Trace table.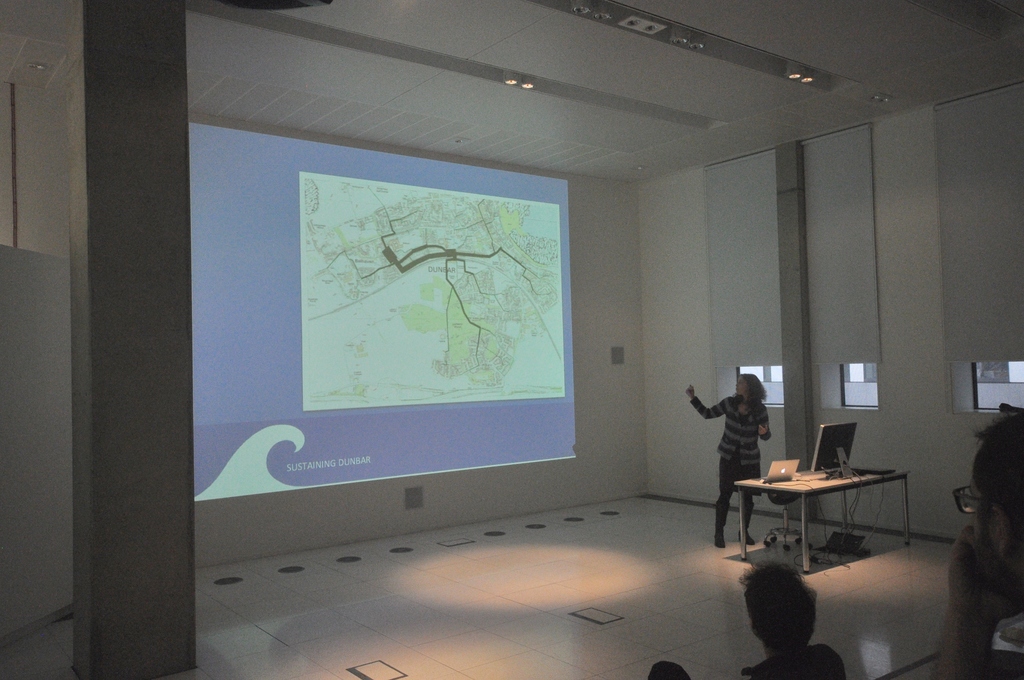
Traced to 733 459 921 582.
